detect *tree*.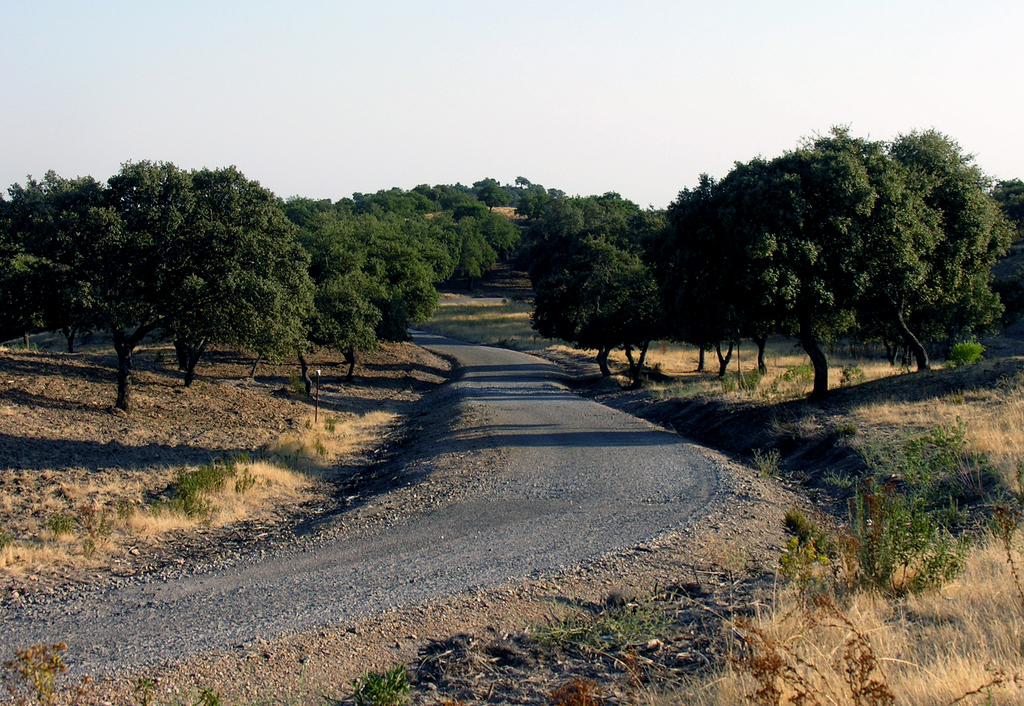
Detected at [141, 158, 283, 378].
